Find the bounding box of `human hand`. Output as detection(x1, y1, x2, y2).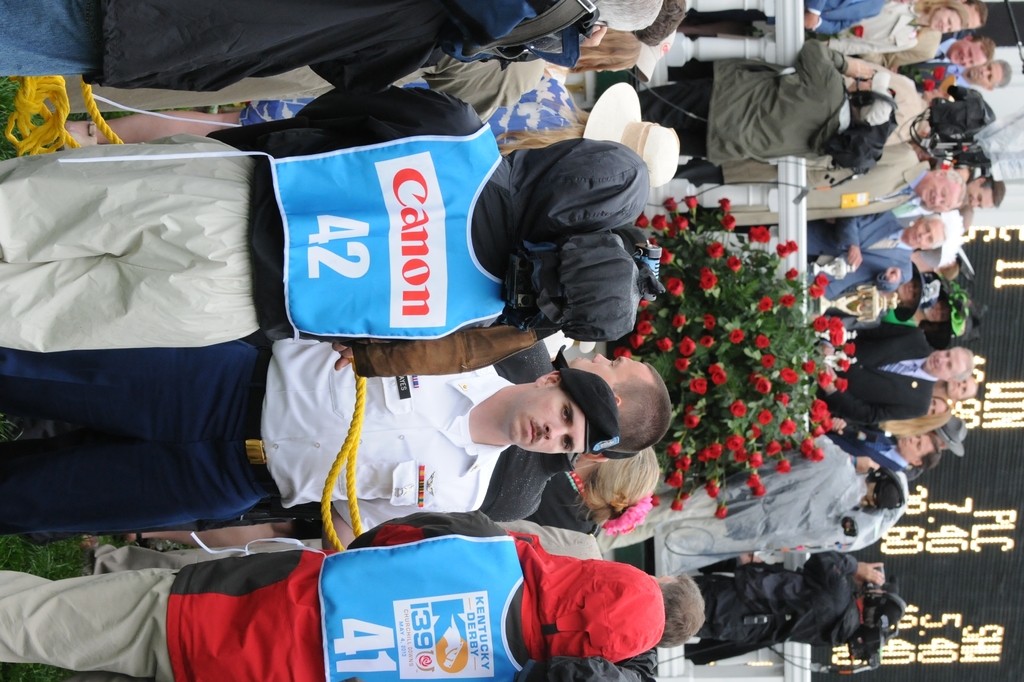
detection(579, 24, 608, 47).
